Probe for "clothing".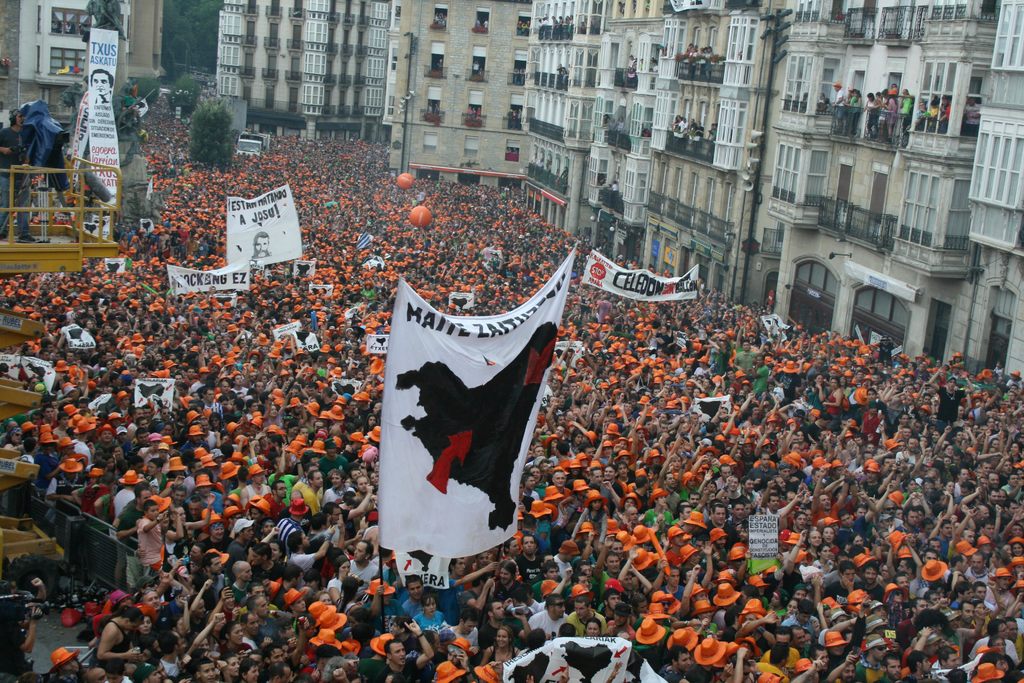
Probe result: 440/577/465/603.
